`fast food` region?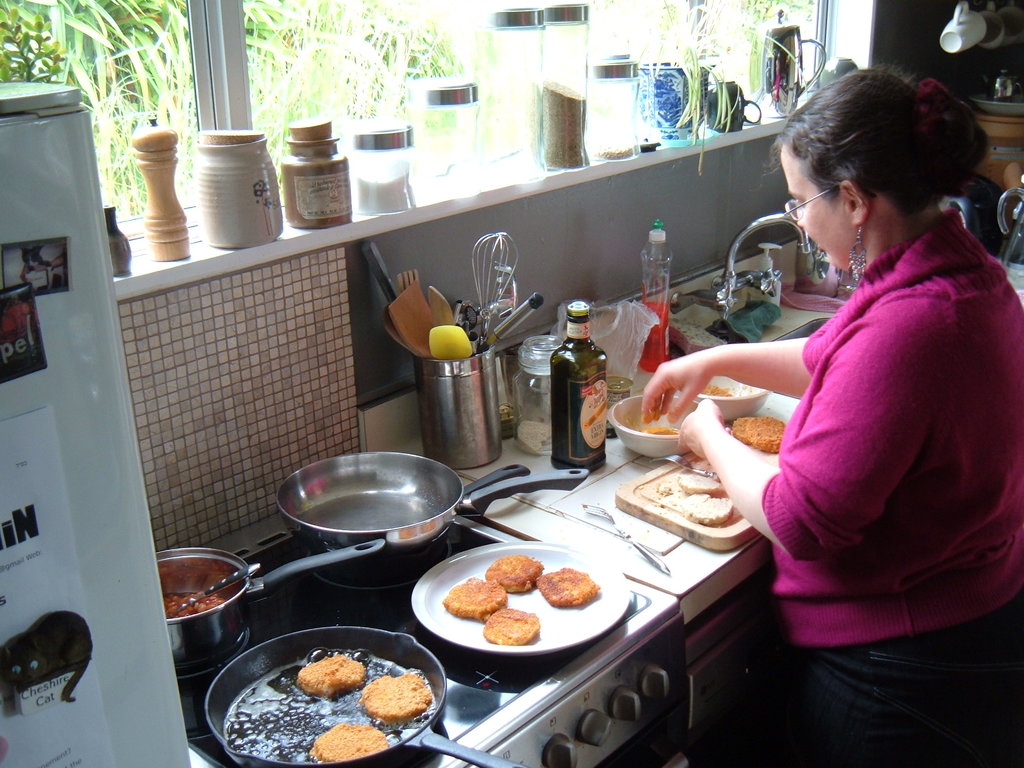
bbox=(363, 671, 435, 723)
